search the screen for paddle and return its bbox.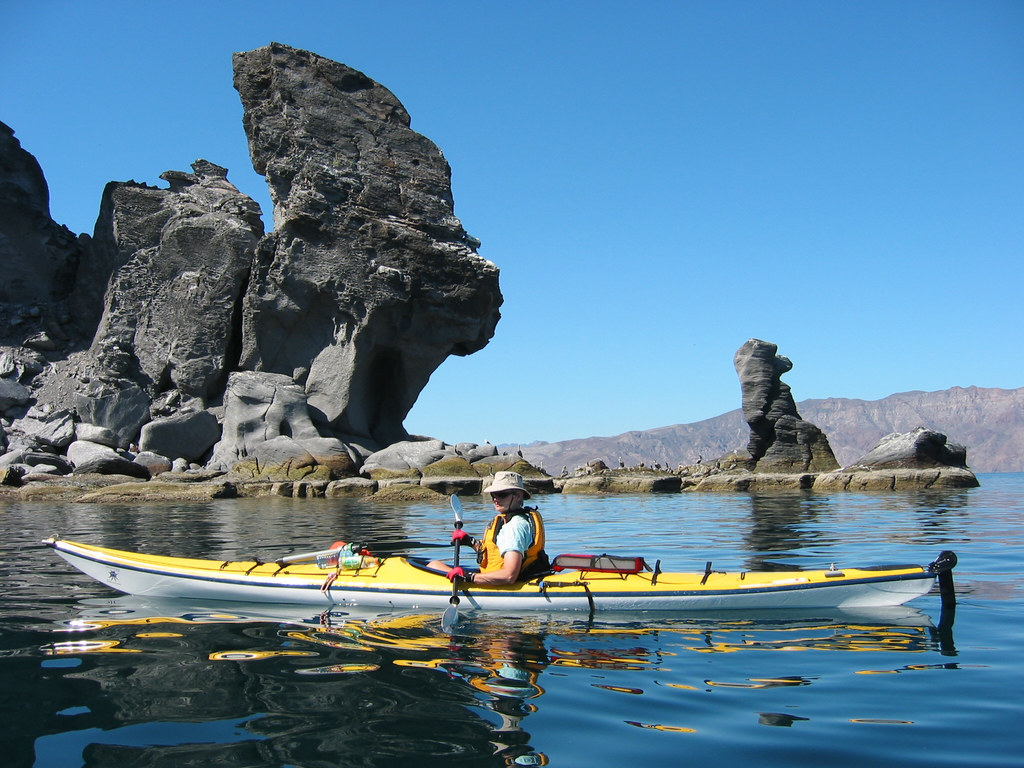
Found: locate(442, 495, 465, 631).
